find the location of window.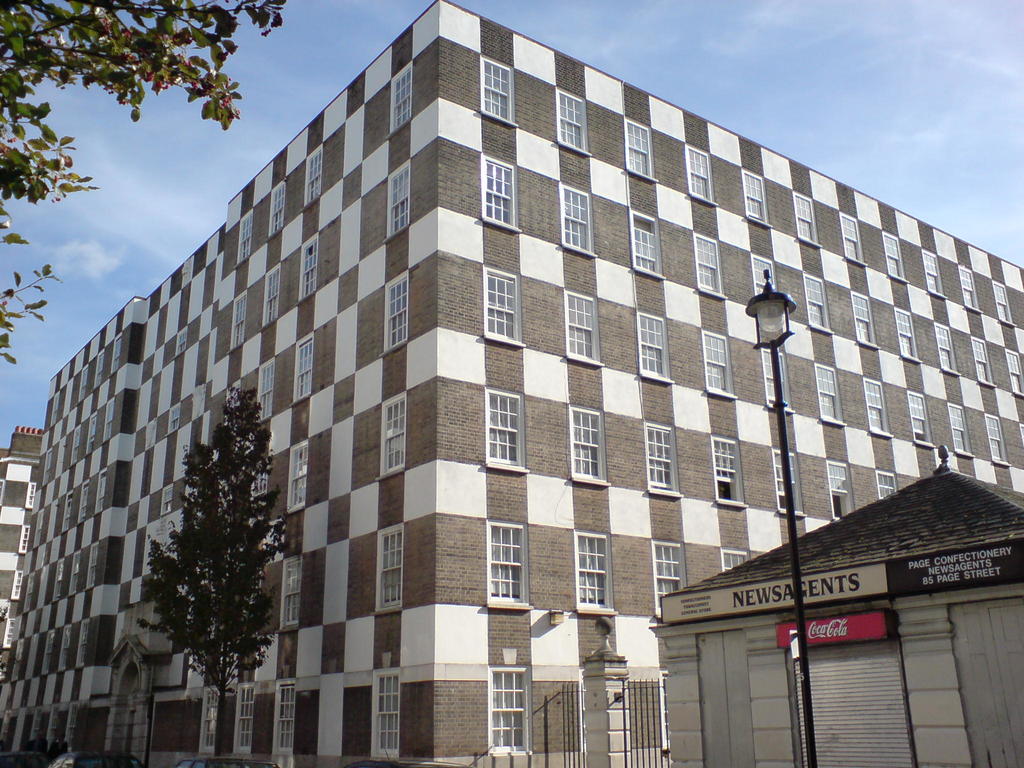
Location: <region>292, 332, 313, 408</region>.
